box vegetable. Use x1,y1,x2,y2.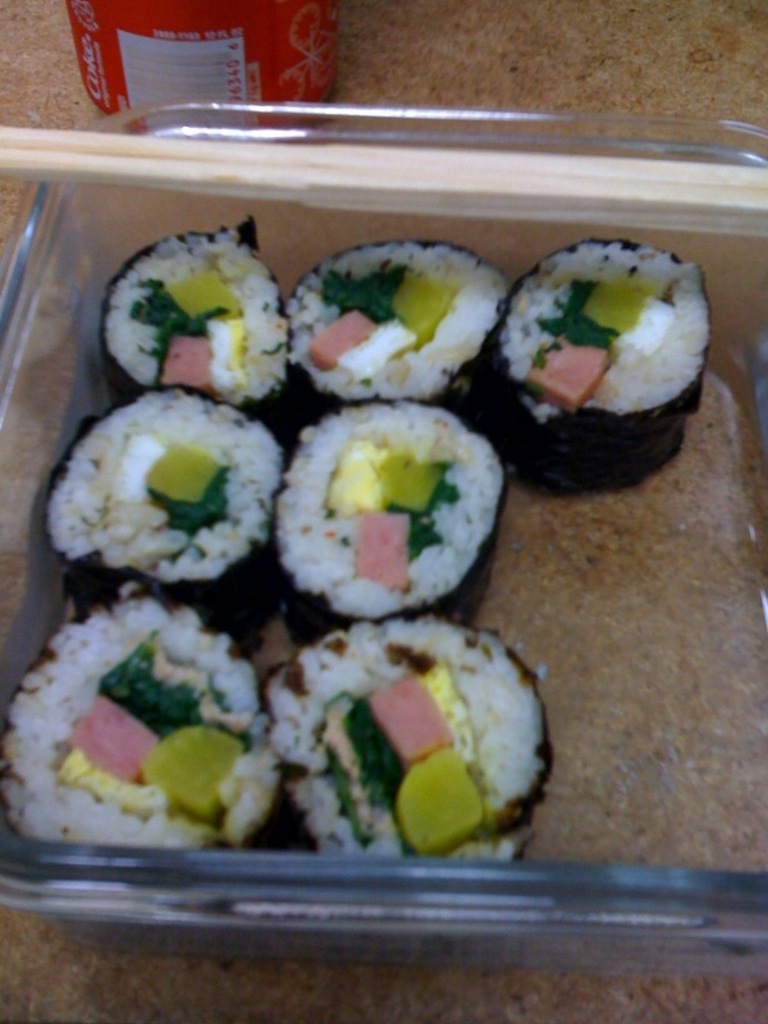
396,744,489,856.
